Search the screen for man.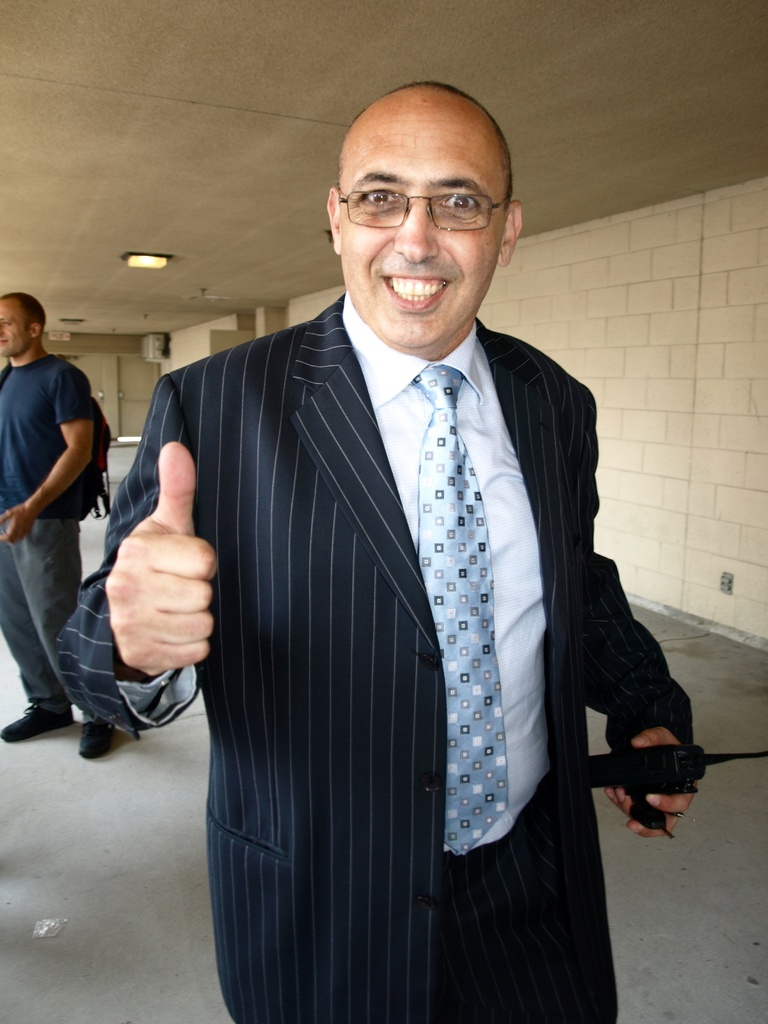
Found at {"x1": 0, "y1": 287, "x2": 121, "y2": 764}.
